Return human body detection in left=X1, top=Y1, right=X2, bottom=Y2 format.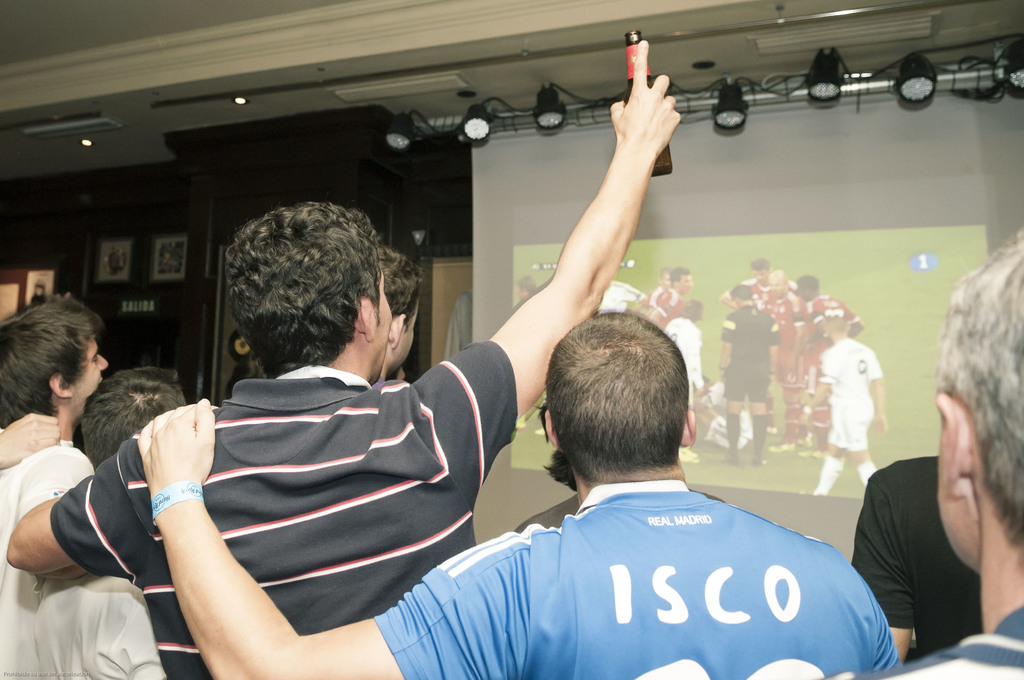
left=663, top=318, right=709, bottom=464.
